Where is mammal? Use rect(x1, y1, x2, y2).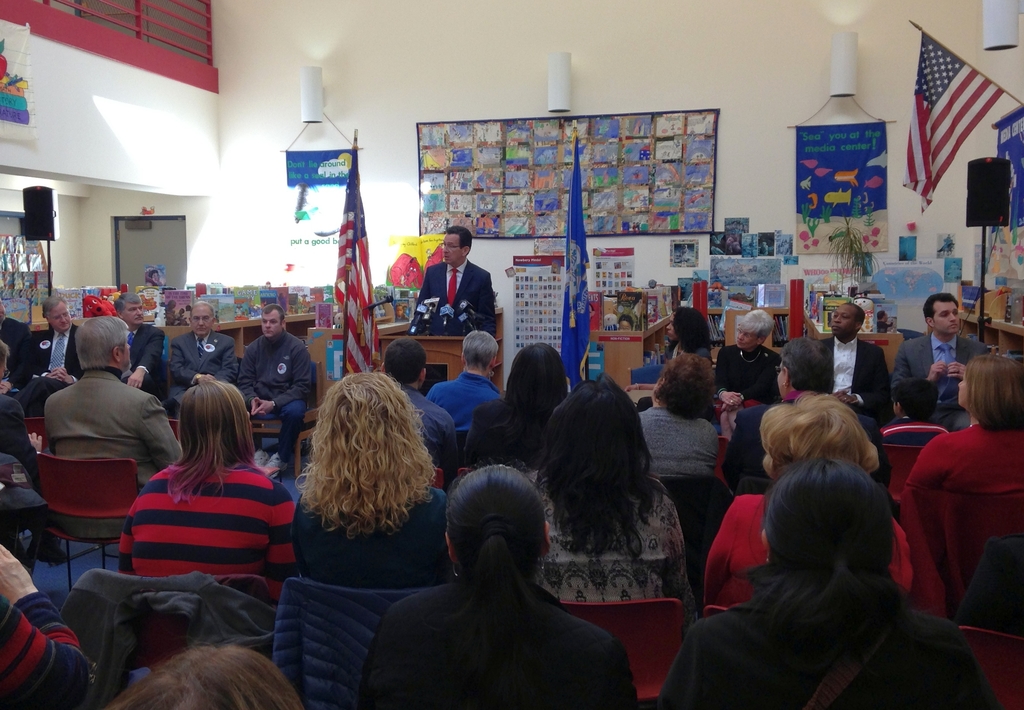
rect(102, 643, 307, 709).
